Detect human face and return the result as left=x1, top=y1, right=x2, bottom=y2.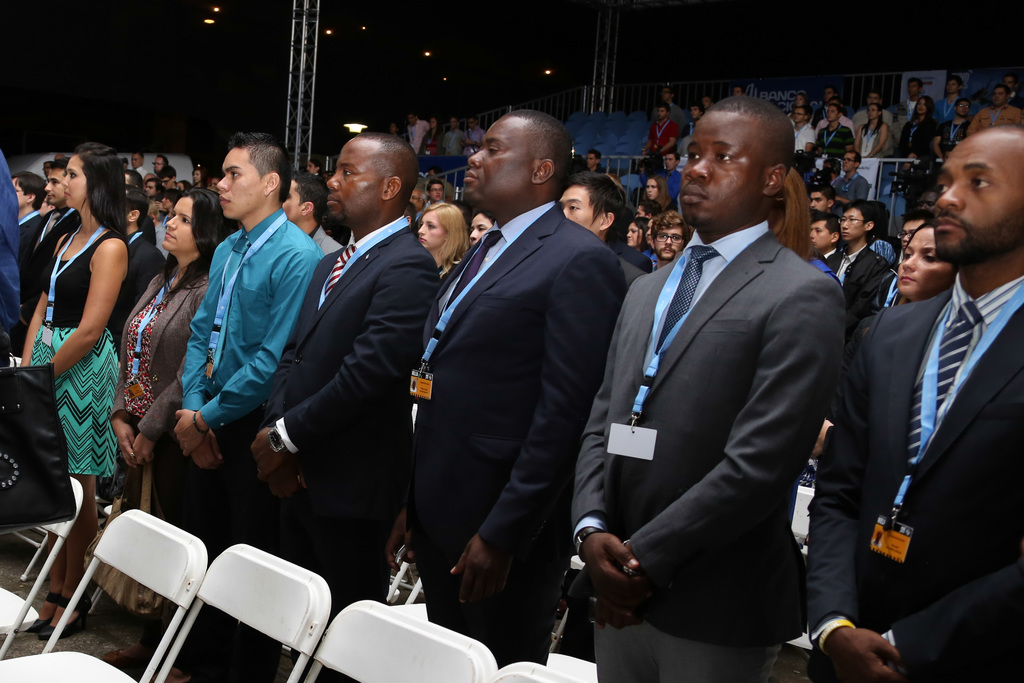
left=61, top=156, right=89, bottom=202.
